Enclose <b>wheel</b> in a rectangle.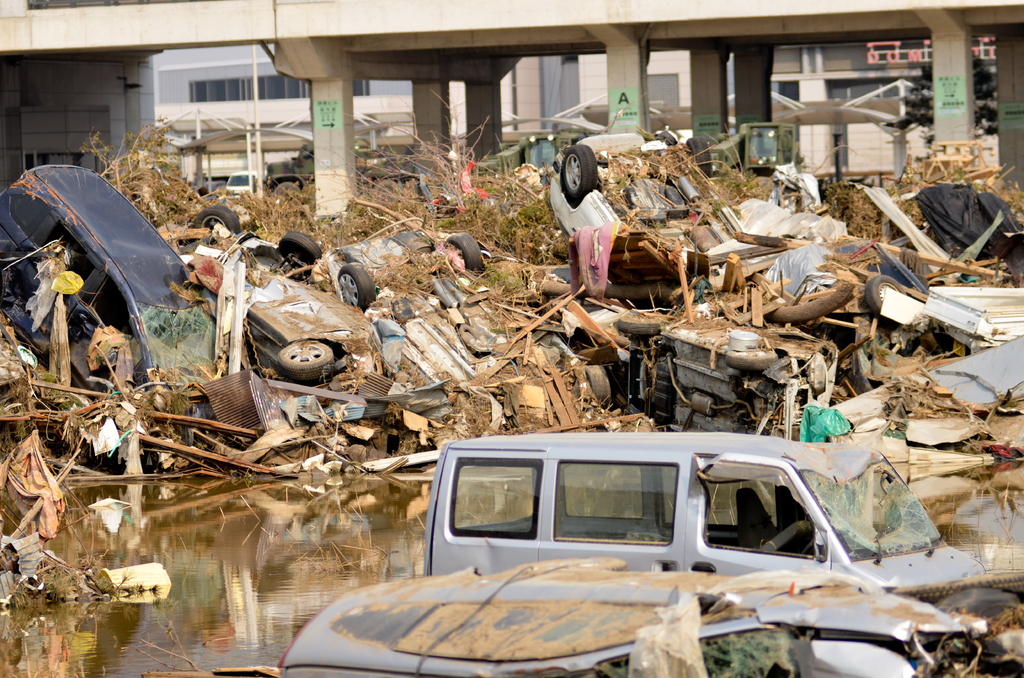
339, 264, 374, 312.
